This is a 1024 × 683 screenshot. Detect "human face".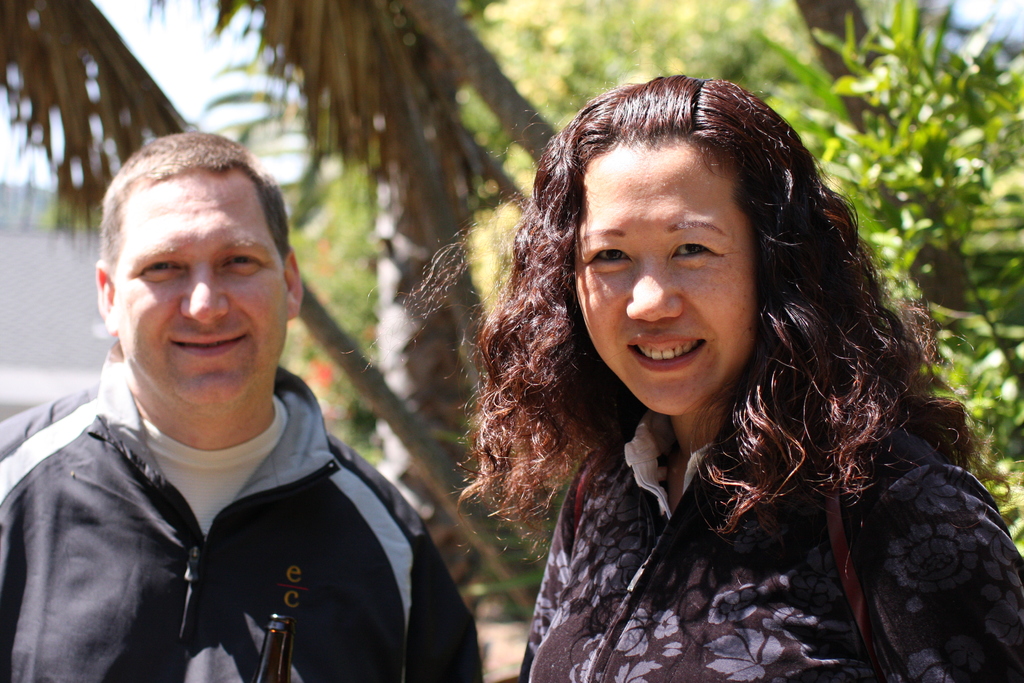
579/145/757/419.
